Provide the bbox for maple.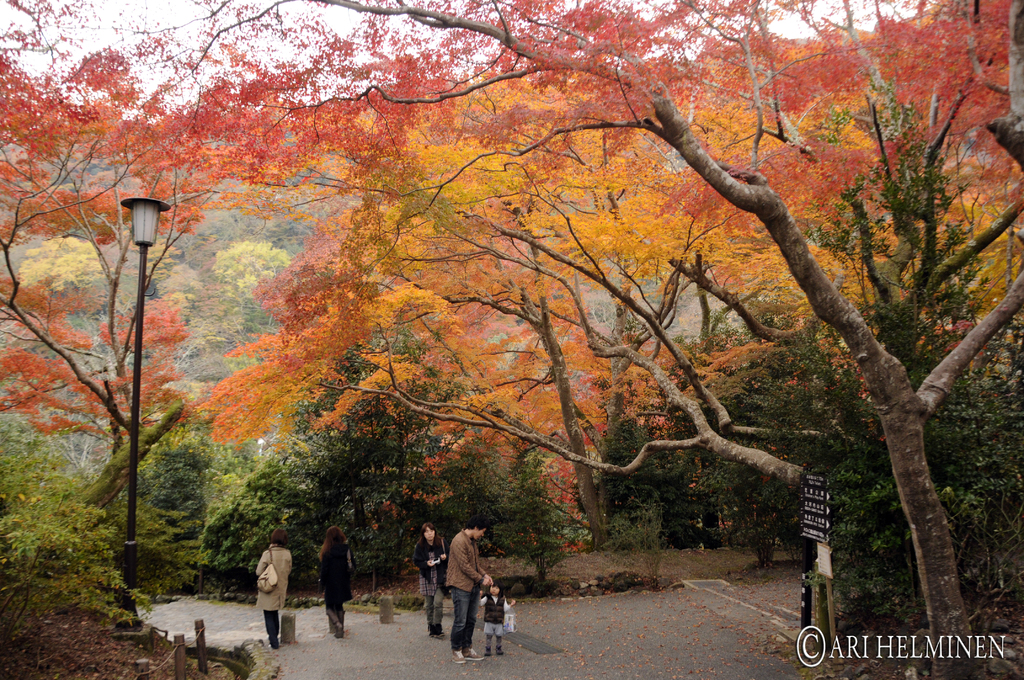
box(184, 204, 663, 583).
